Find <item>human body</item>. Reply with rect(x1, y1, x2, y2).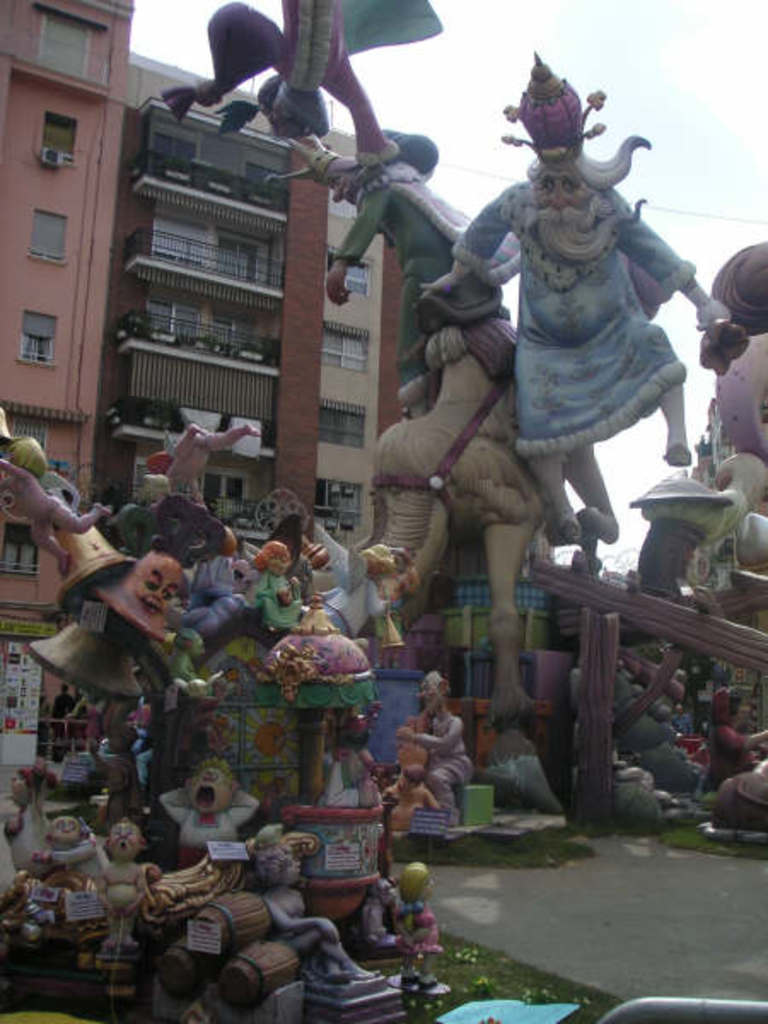
rect(159, 782, 259, 877).
